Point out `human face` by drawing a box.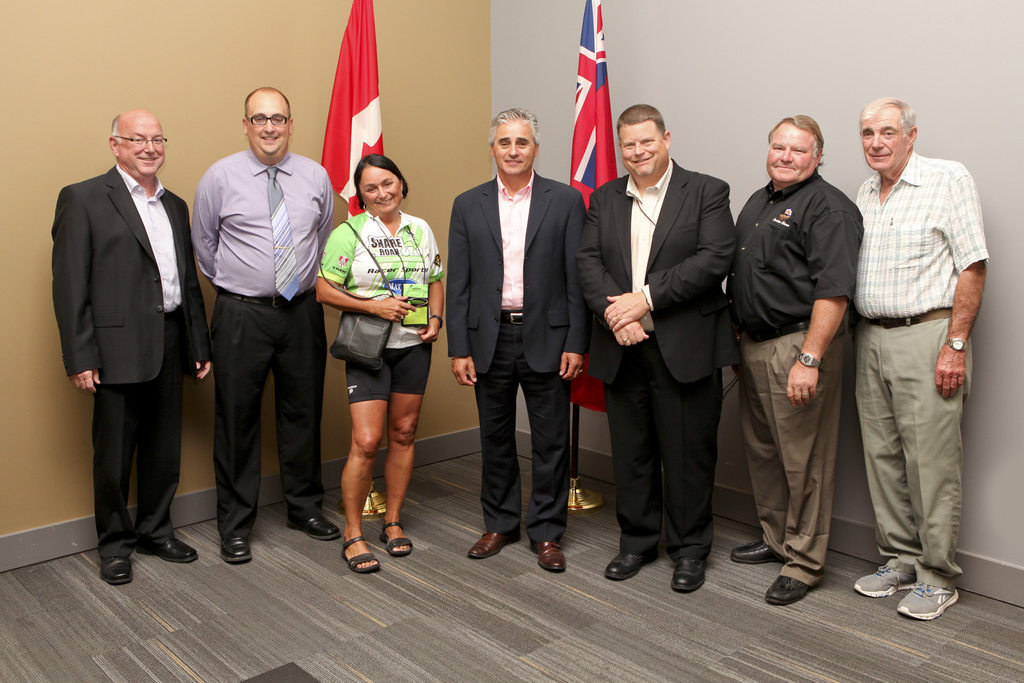
<region>765, 127, 822, 186</region>.
